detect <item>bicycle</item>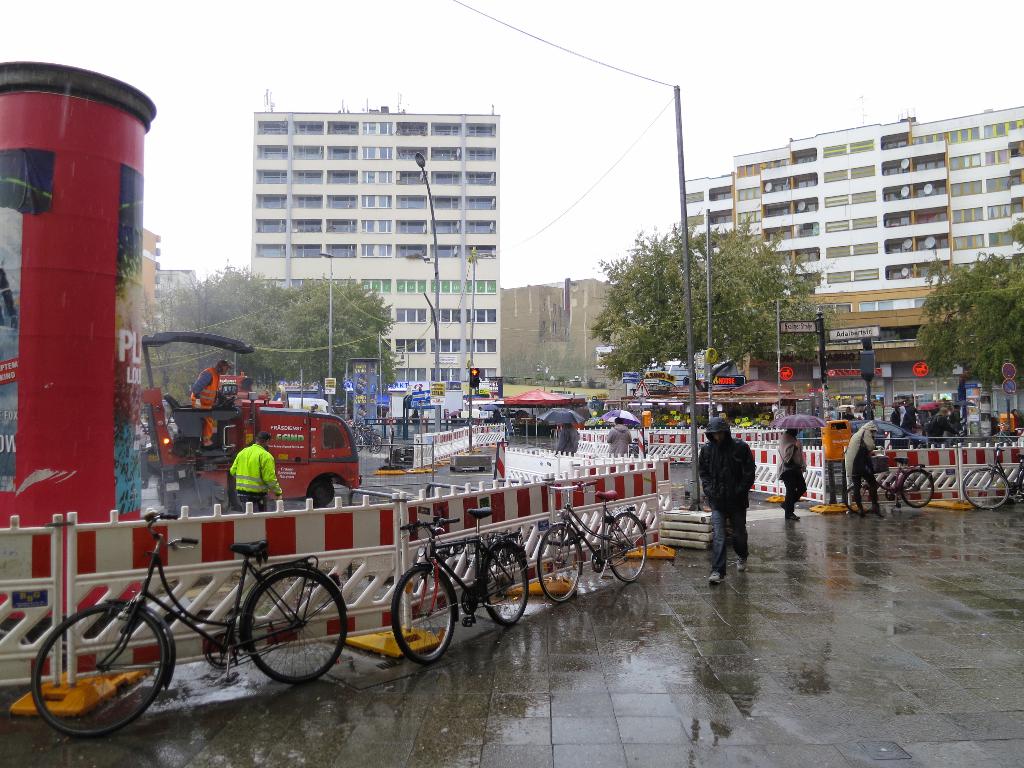
x1=535, y1=479, x2=653, y2=606
